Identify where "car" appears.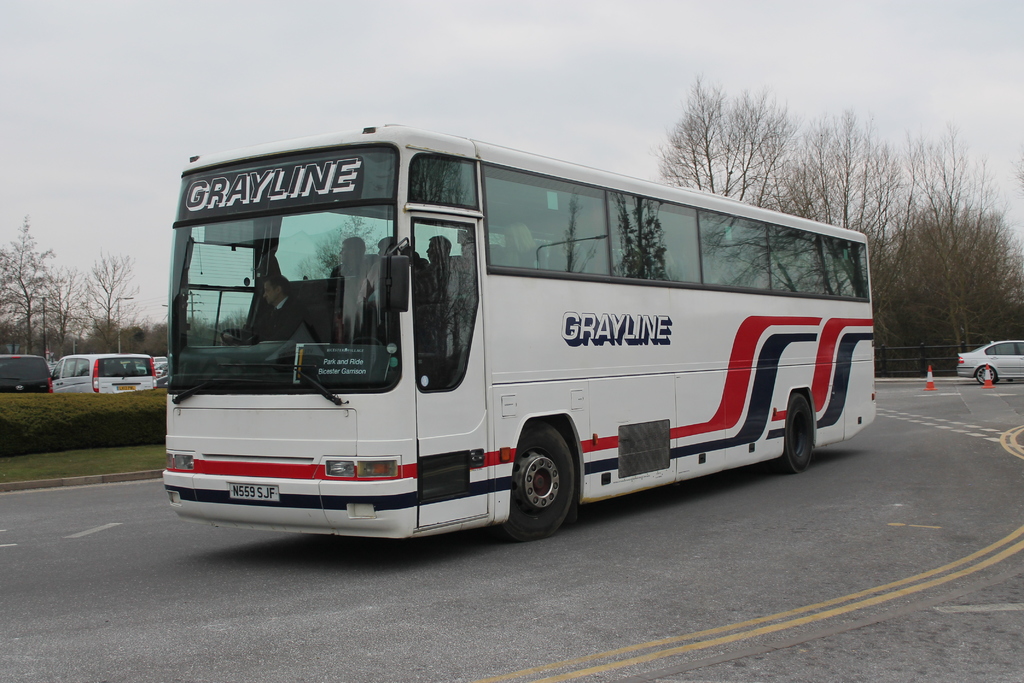
Appears at <region>0, 353, 54, 396</region>.
